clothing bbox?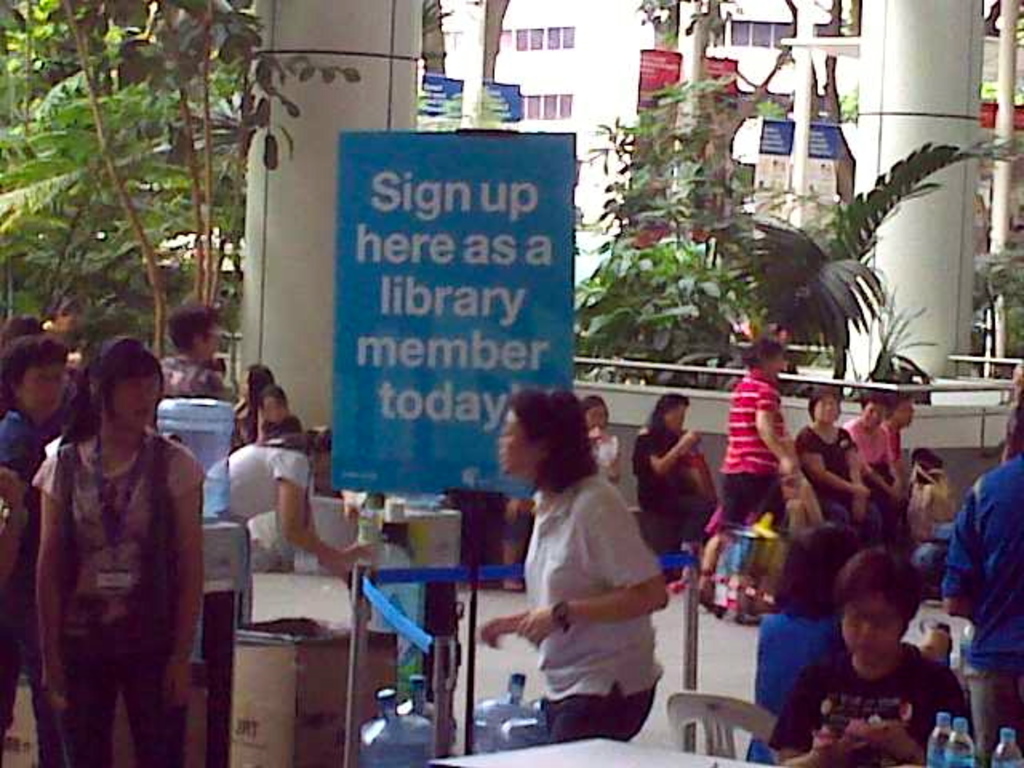
930,440,1022,766
